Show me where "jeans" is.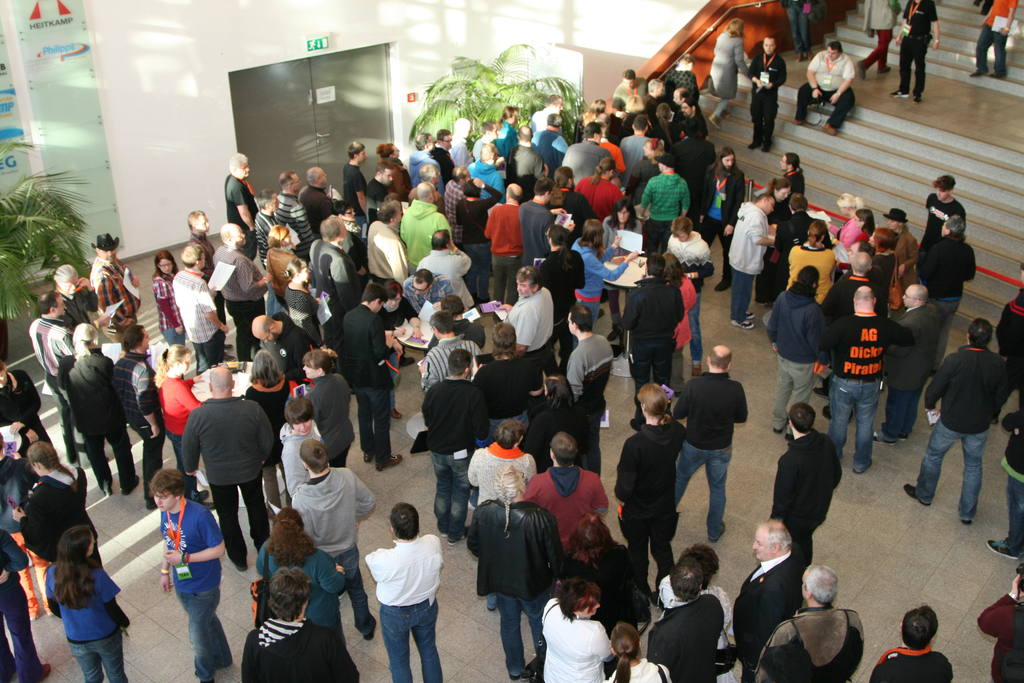
"jeans" is at 684, 297, 703, 363.
